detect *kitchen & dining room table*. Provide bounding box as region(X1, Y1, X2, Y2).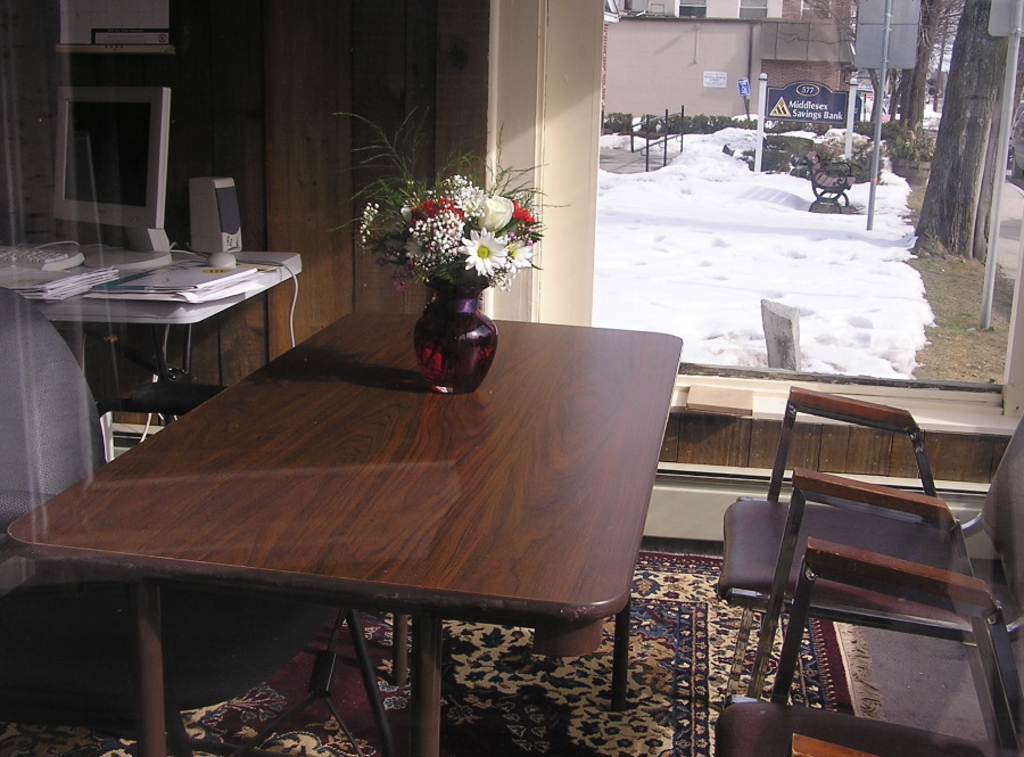
region(8, 239, 729, 741).
